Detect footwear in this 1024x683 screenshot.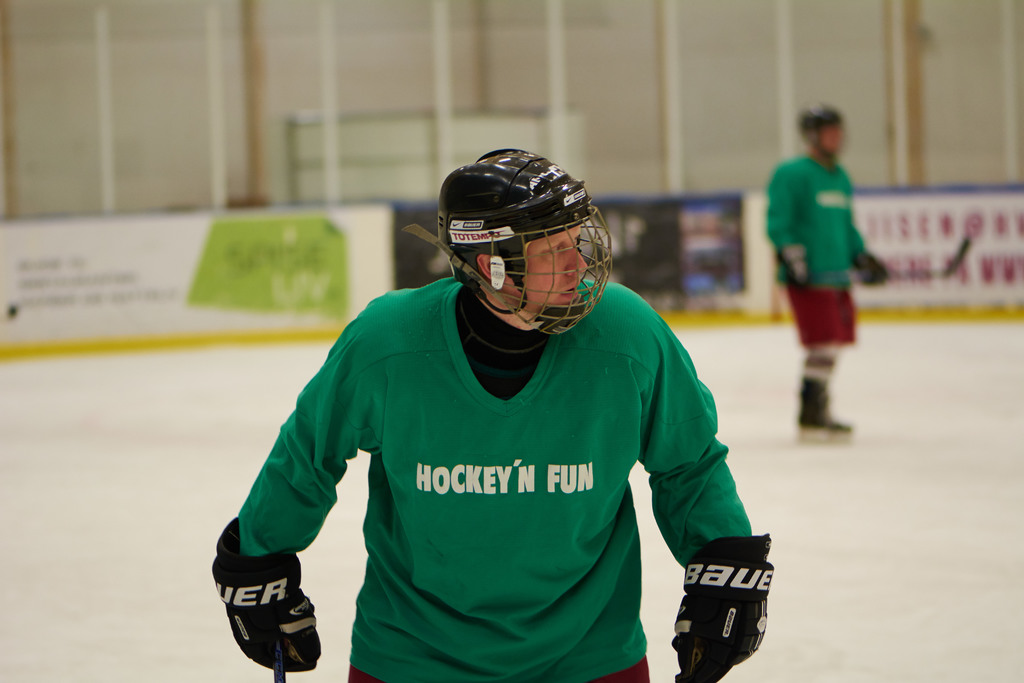
Detection: bbox(798, 373, 849, 434).
